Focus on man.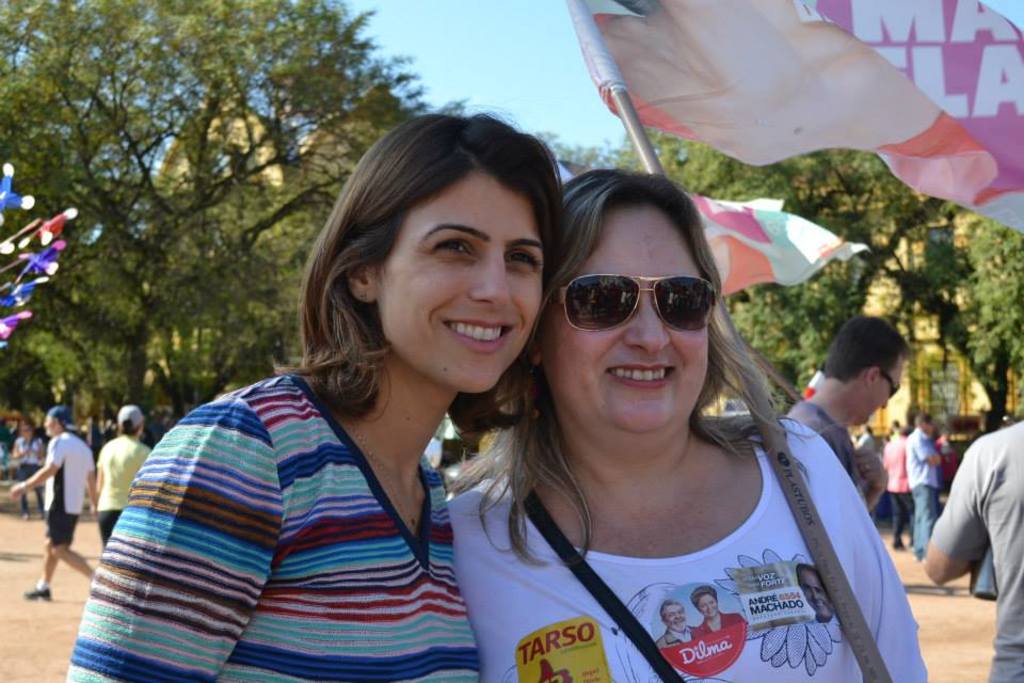
Focused at <region>908, 411, 946, 567</region>.
